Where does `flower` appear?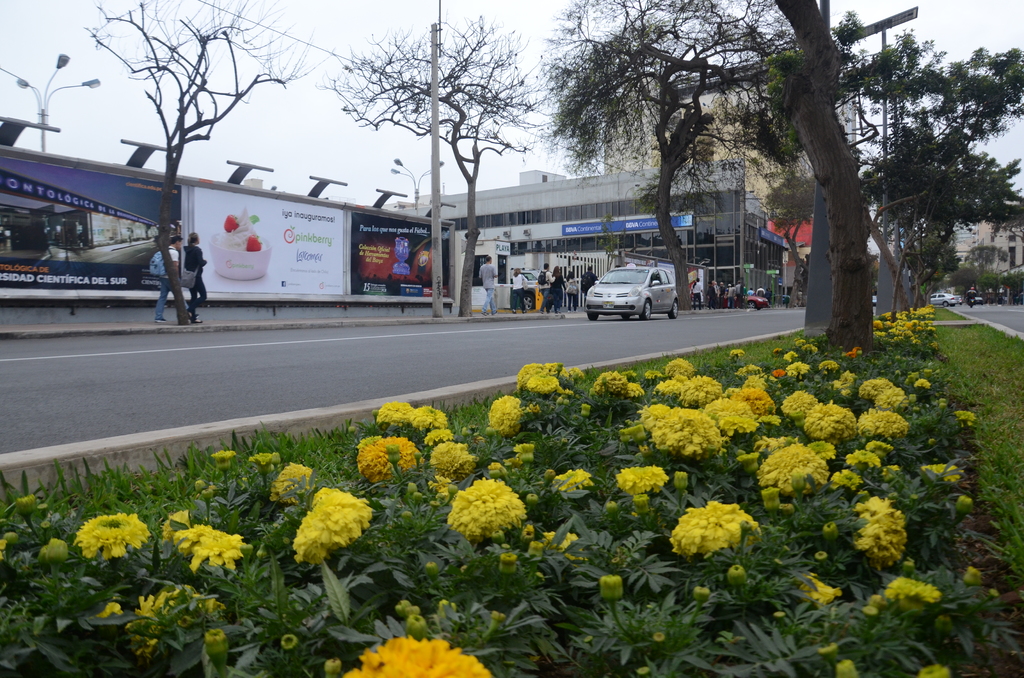
Appears at bbox=(295, 480, 372, 561).
